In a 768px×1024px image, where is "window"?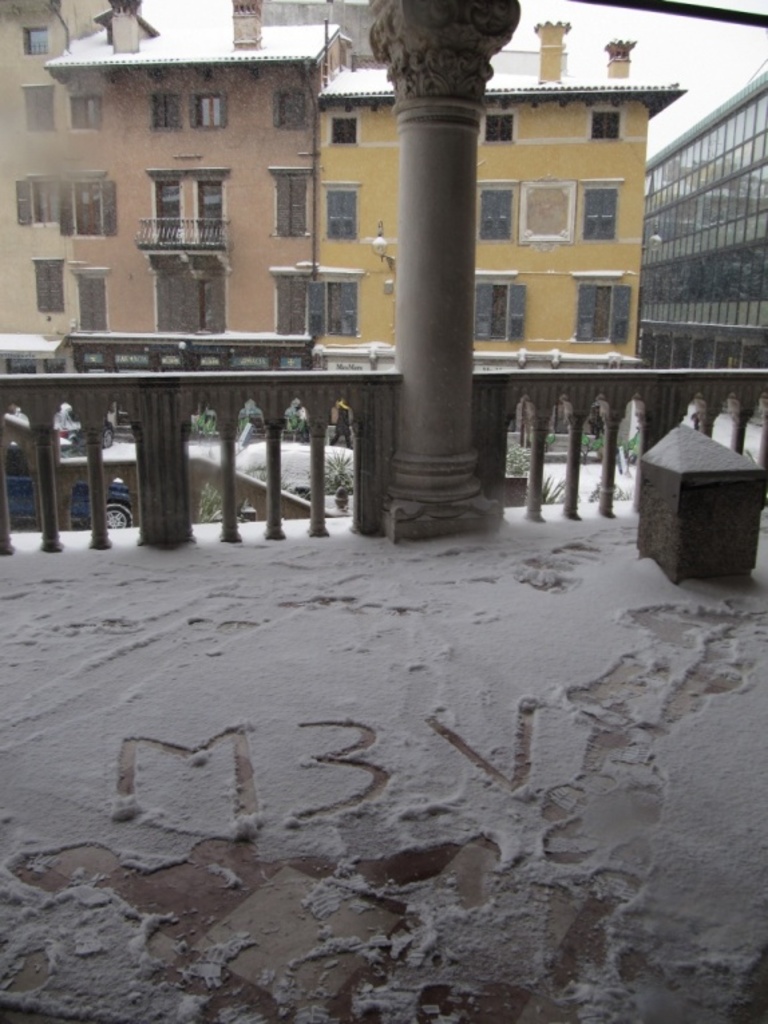
crop(573, 272, 630, 341).
